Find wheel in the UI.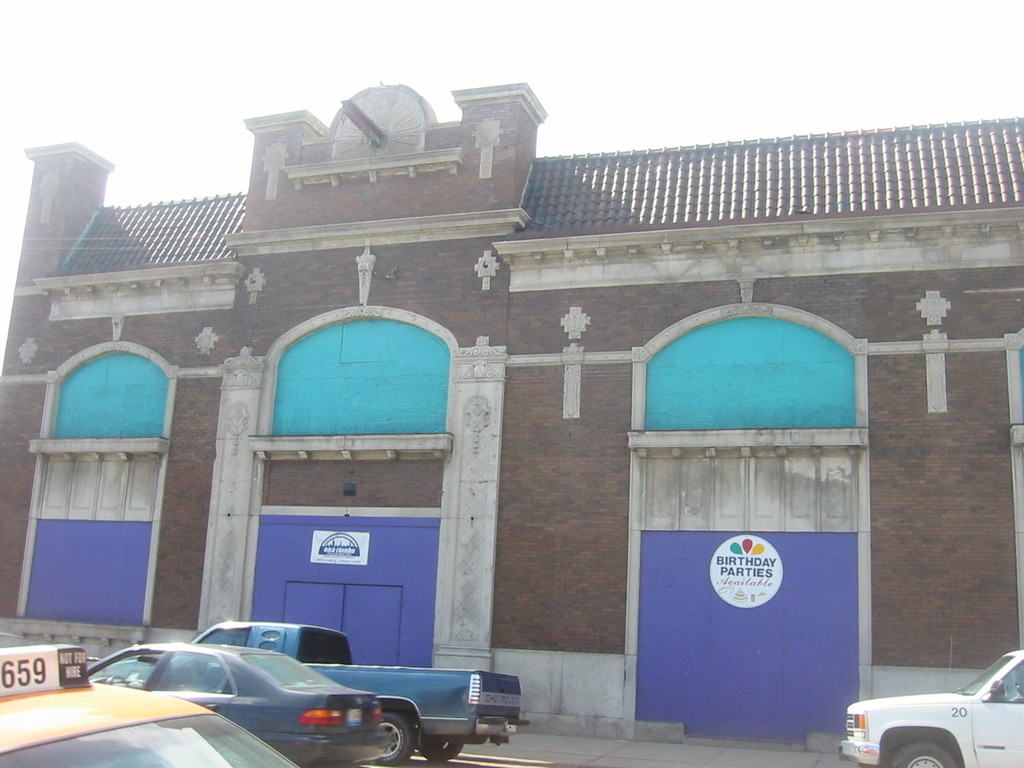
UI element at left=895, top=744, right=963, bottom=767.
